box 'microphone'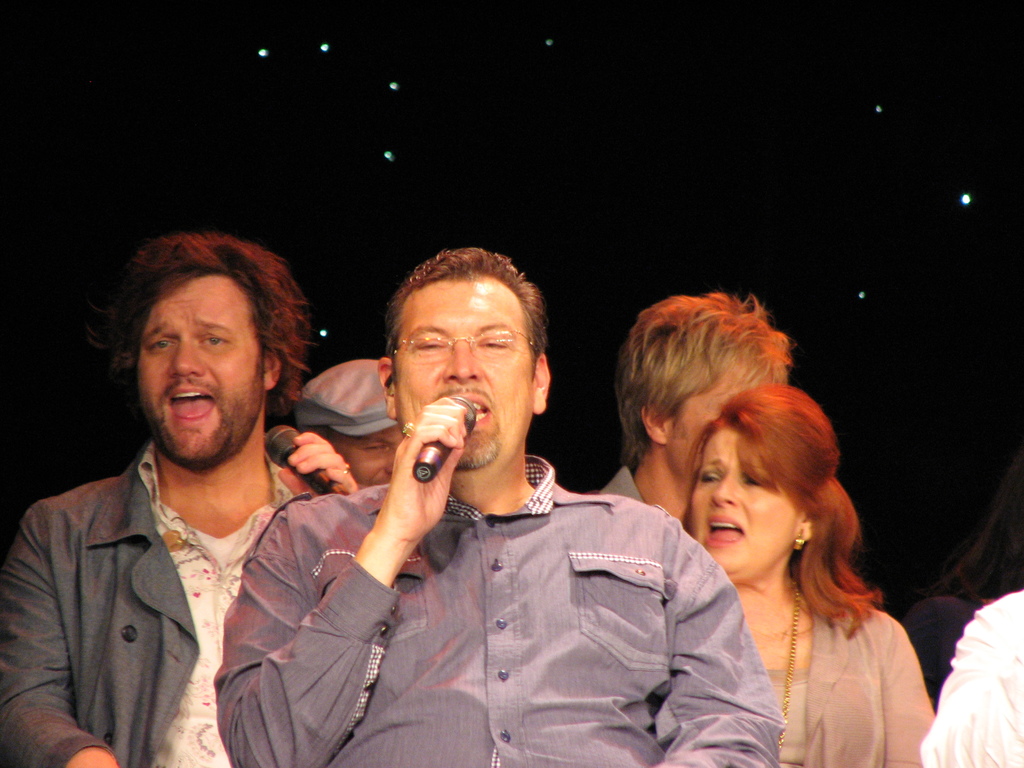
box=[263, 418, 330, 502]
